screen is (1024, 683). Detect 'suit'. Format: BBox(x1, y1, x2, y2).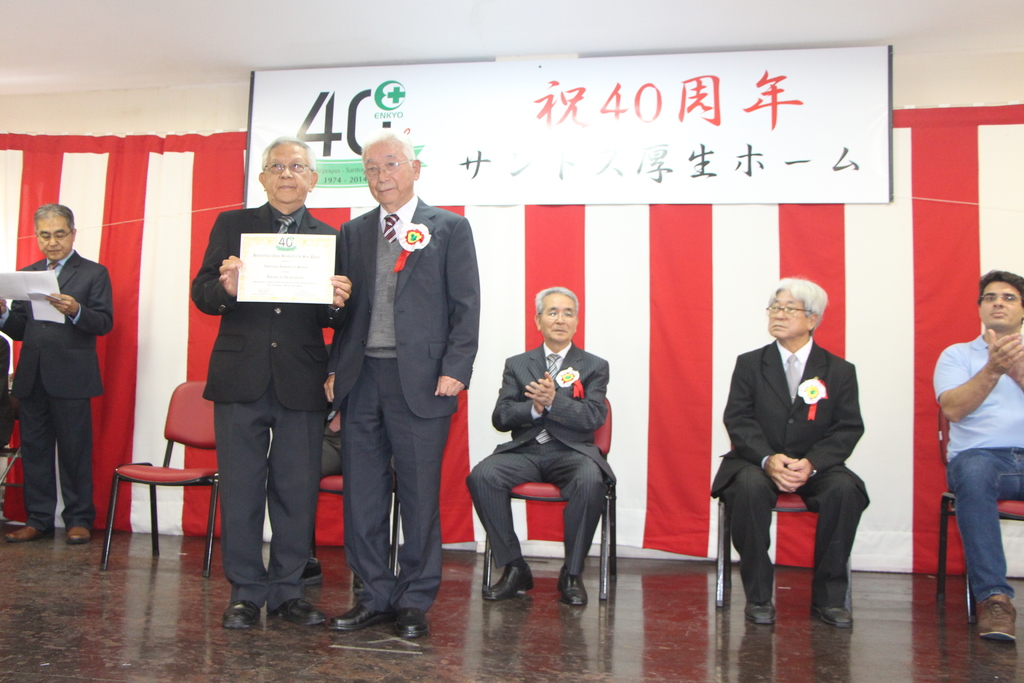
BBox(327, 190, 479, 607).
